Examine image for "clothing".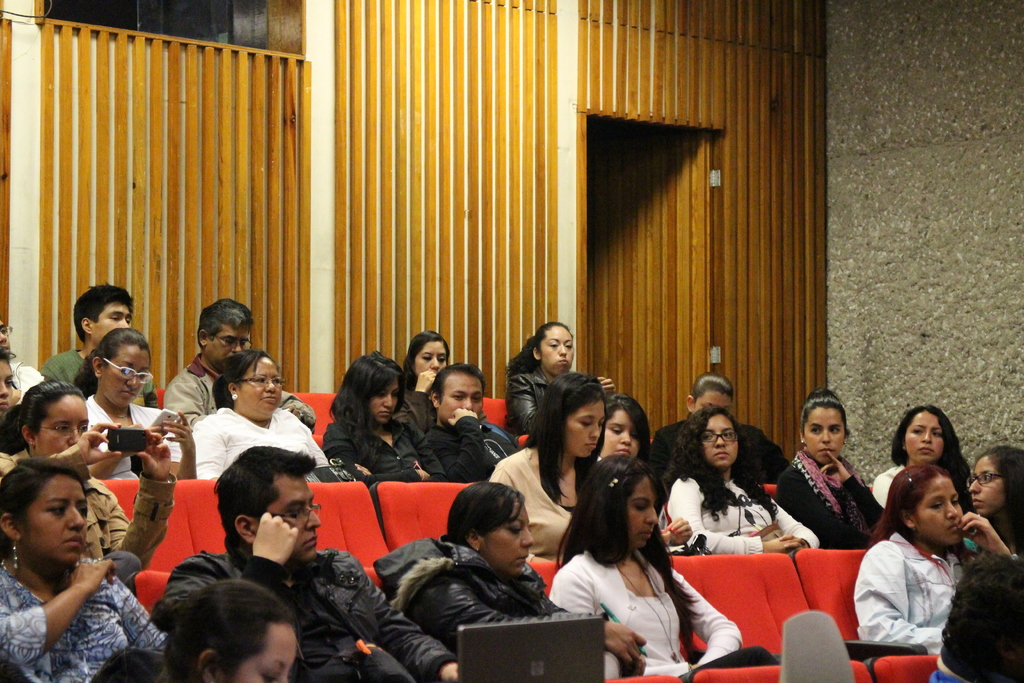
Examination result: x1=867 y1=460 x2=910 y2=513.
